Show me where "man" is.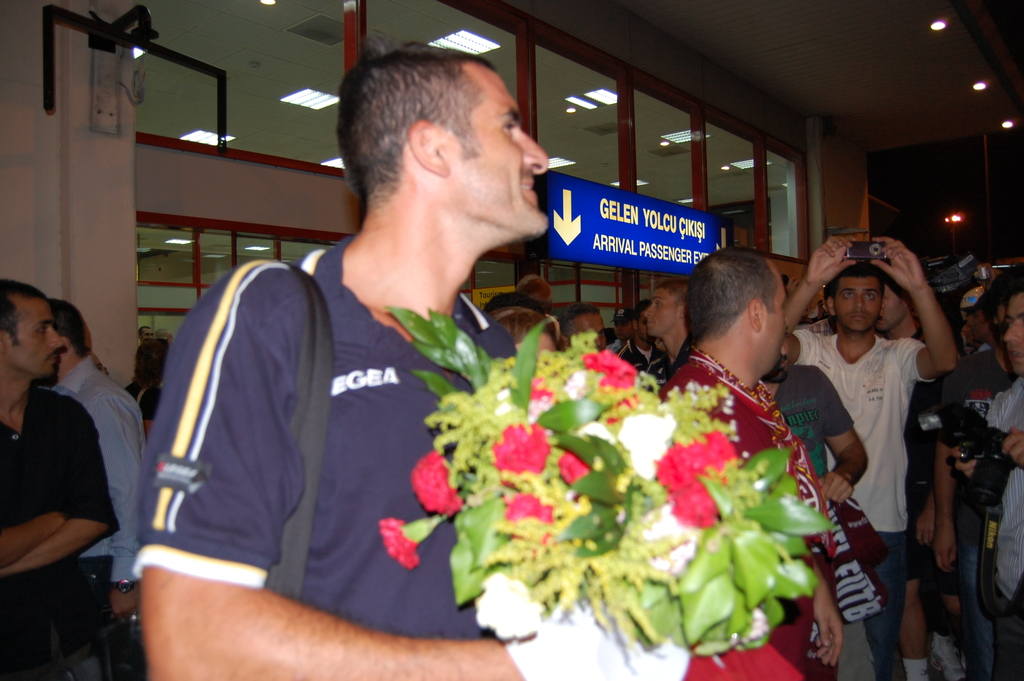
"man" is at 515 272 554 311.
